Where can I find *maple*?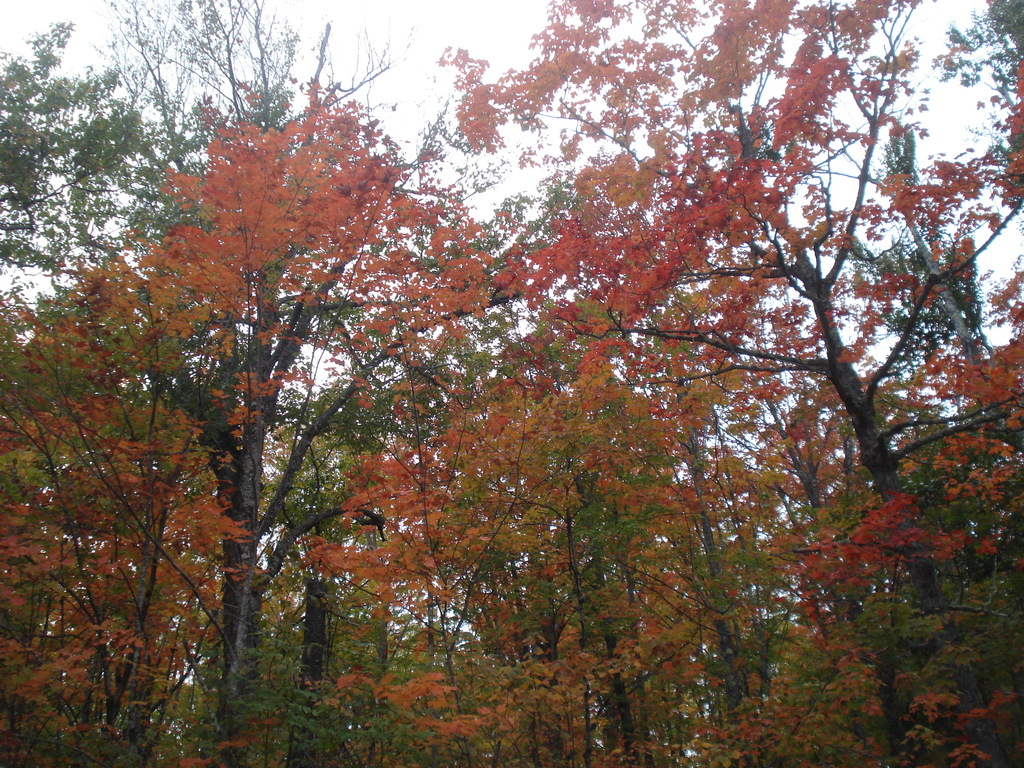
You can find it at [left=121, top=4, right=1023, bottom=760].
